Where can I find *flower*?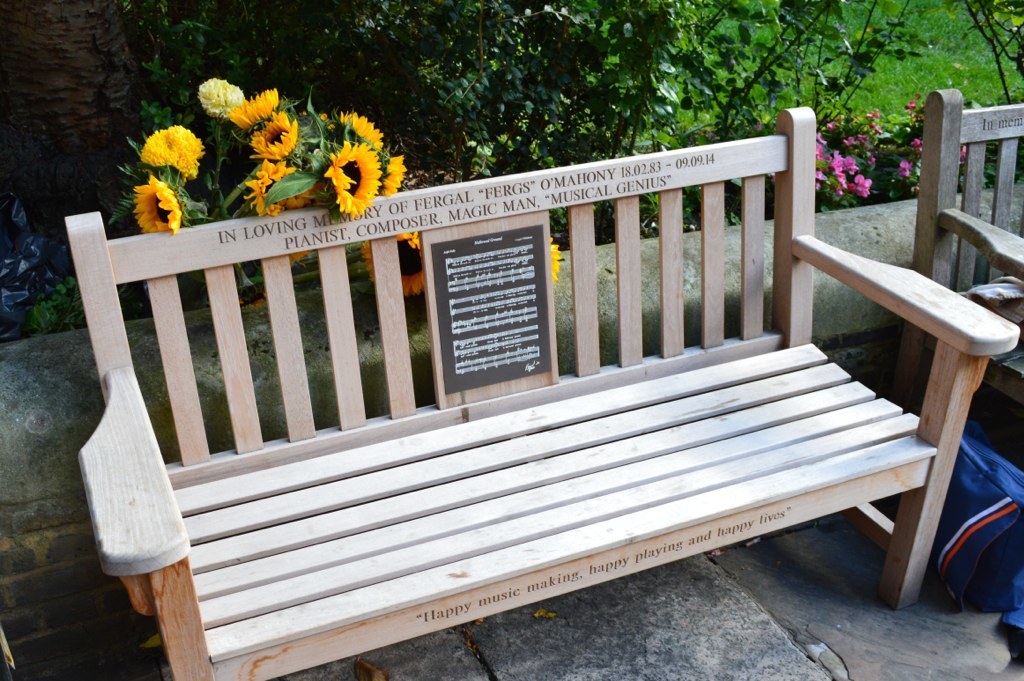
You can find it at box(381, 155, 409, 195).
